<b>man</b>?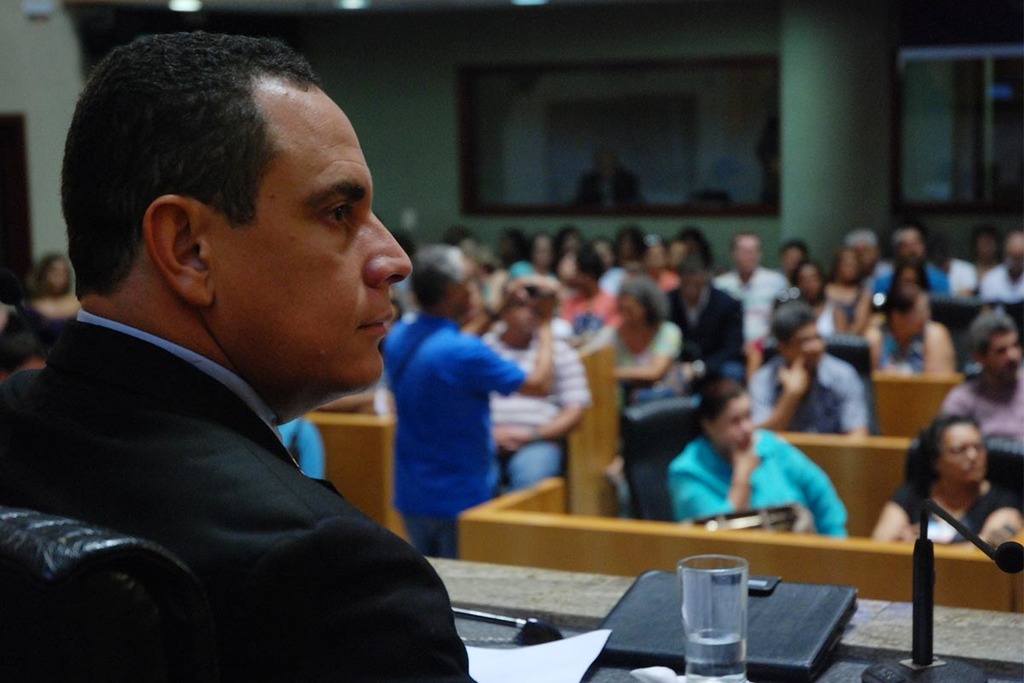
713:235:801:371
